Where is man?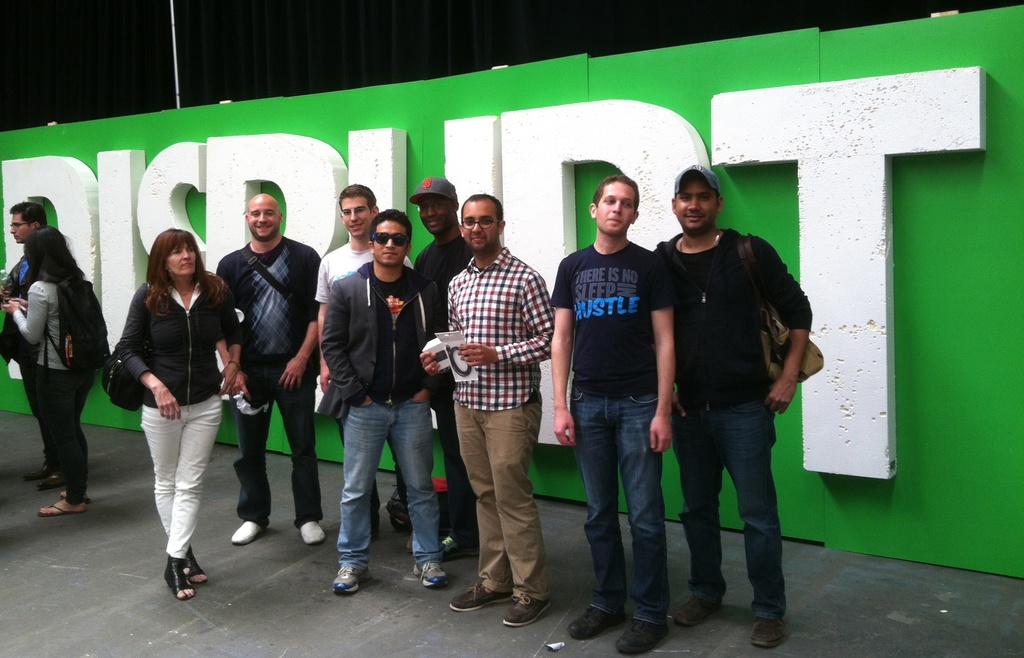
left=215, top=193, right=326, bottom=546.
